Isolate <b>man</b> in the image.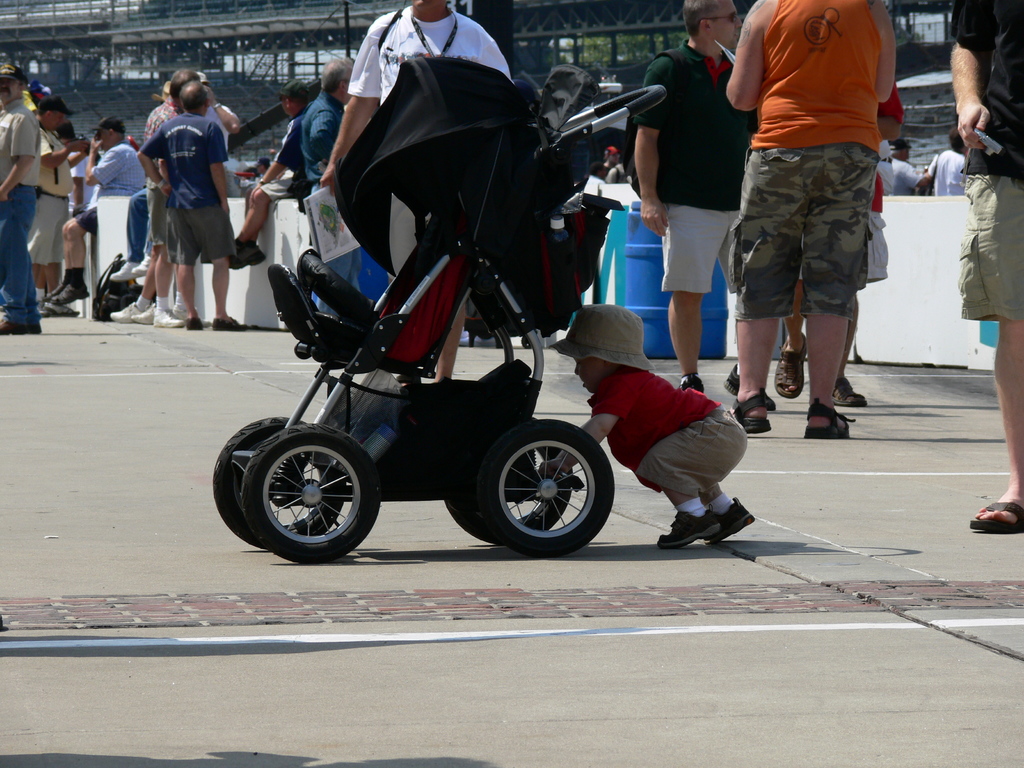
Isolated region: {"left": 1, "top": 61, "right": 47, "bottom": 329}.
